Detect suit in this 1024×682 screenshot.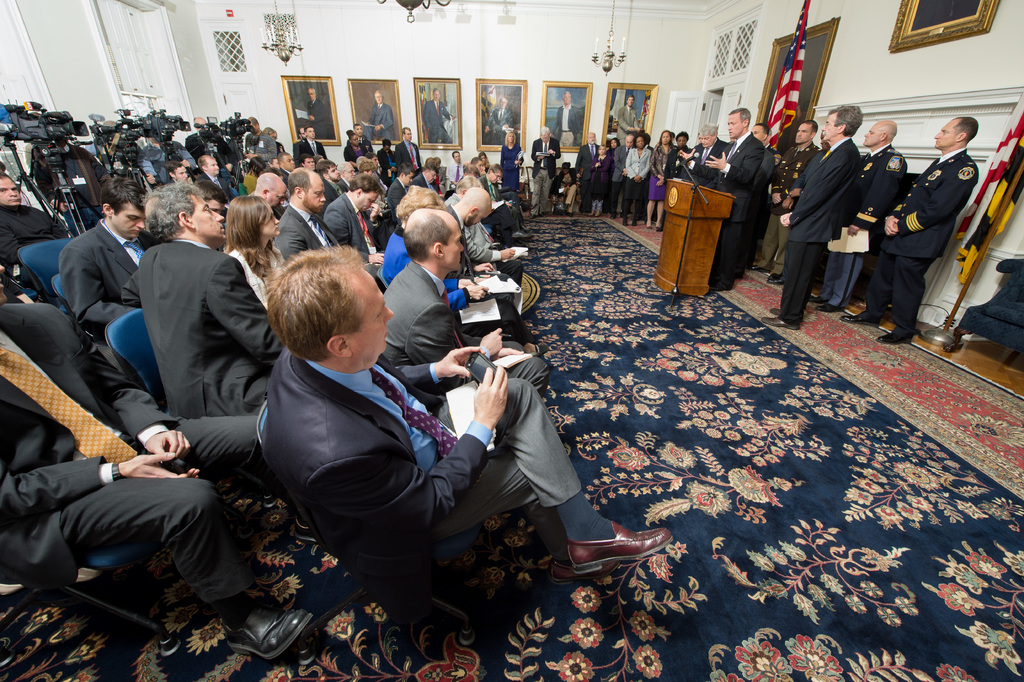
Detection: [0,302,305,601].
